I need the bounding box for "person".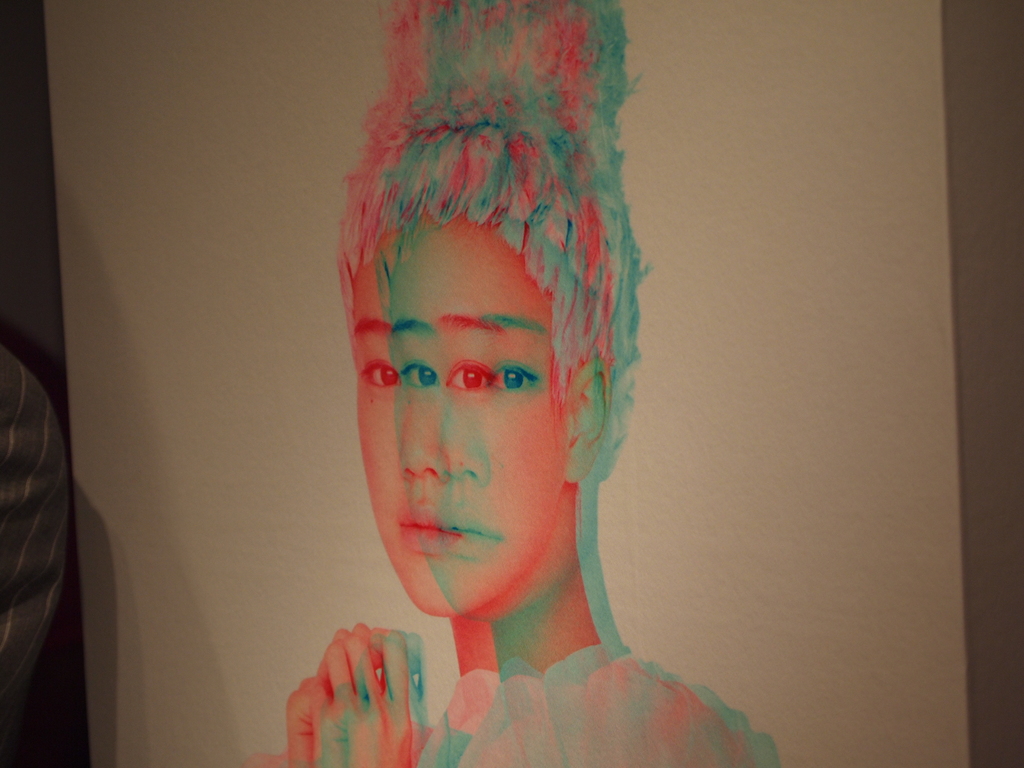
Here it is: (left=0, top=341, right=74, bottom=716).
